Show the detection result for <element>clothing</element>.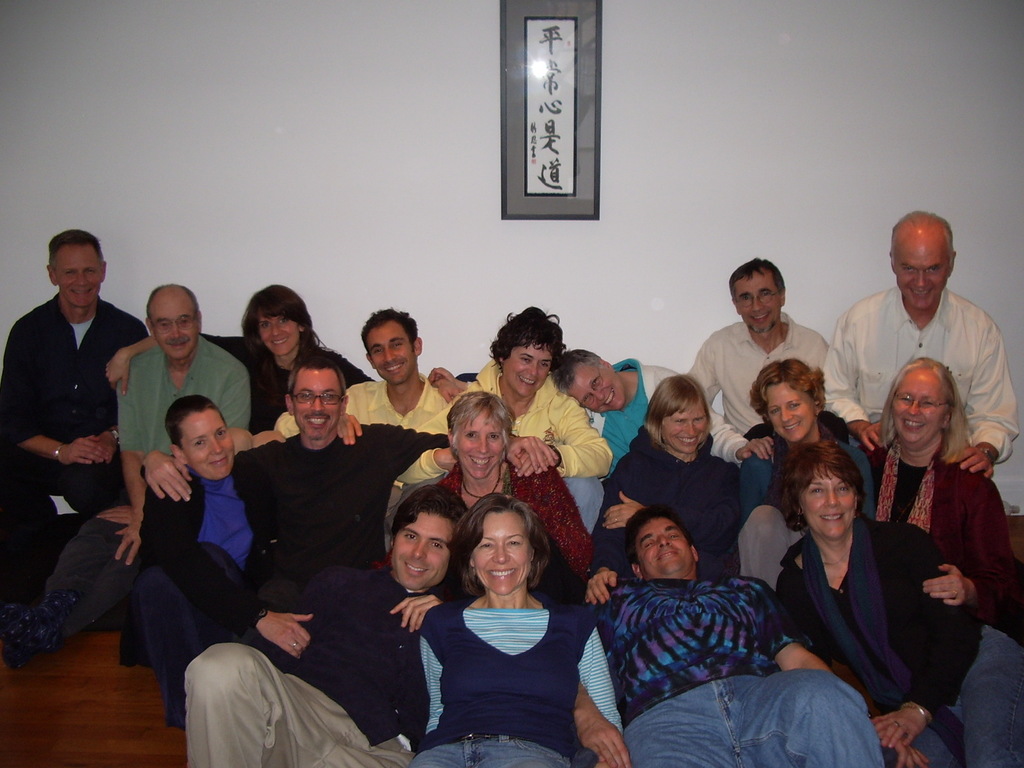
[115,437,290,732].
